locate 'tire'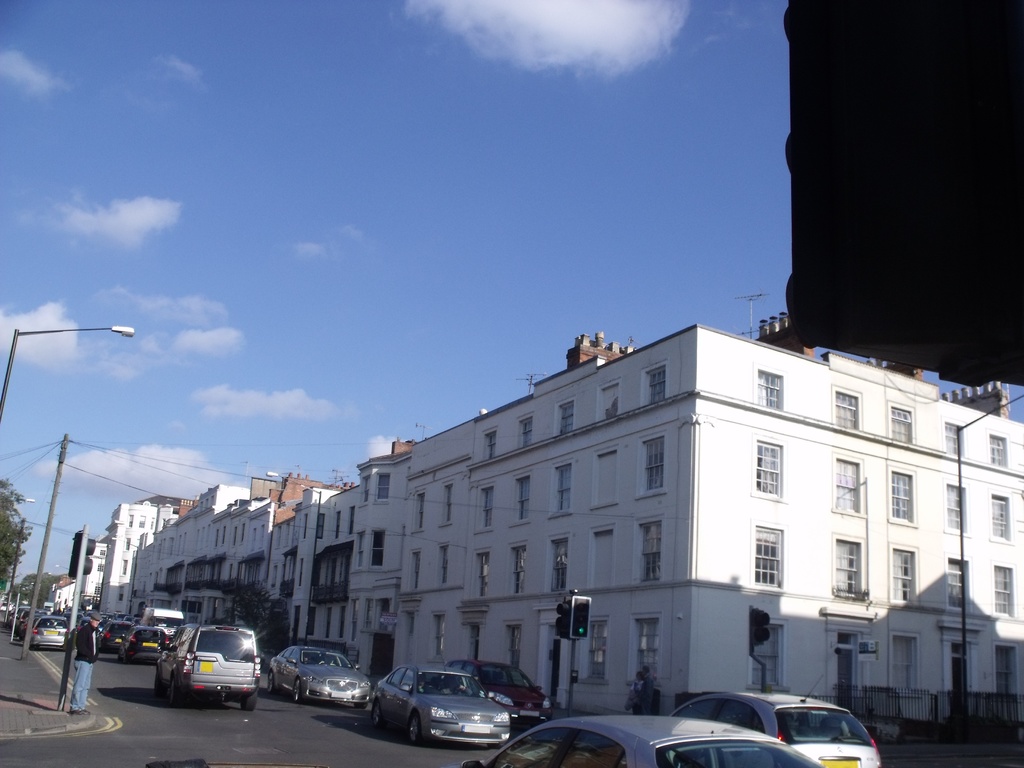
l=243, t=692, r=259, b=712
